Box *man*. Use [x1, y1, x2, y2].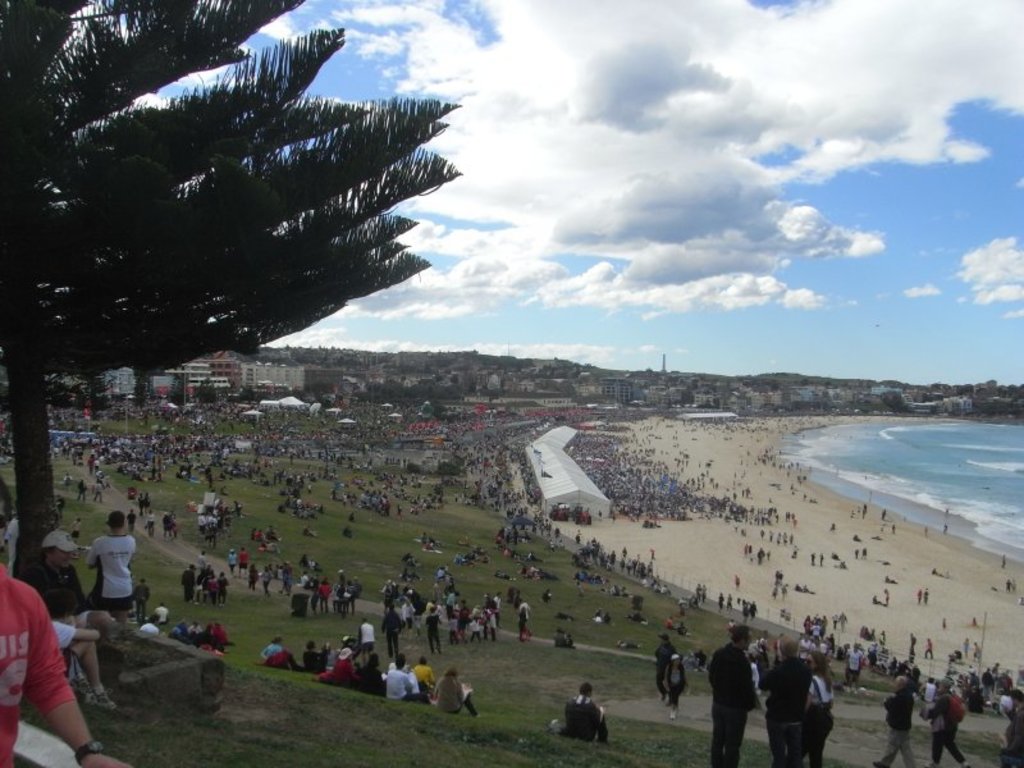
[873, 675, 914, 767].
